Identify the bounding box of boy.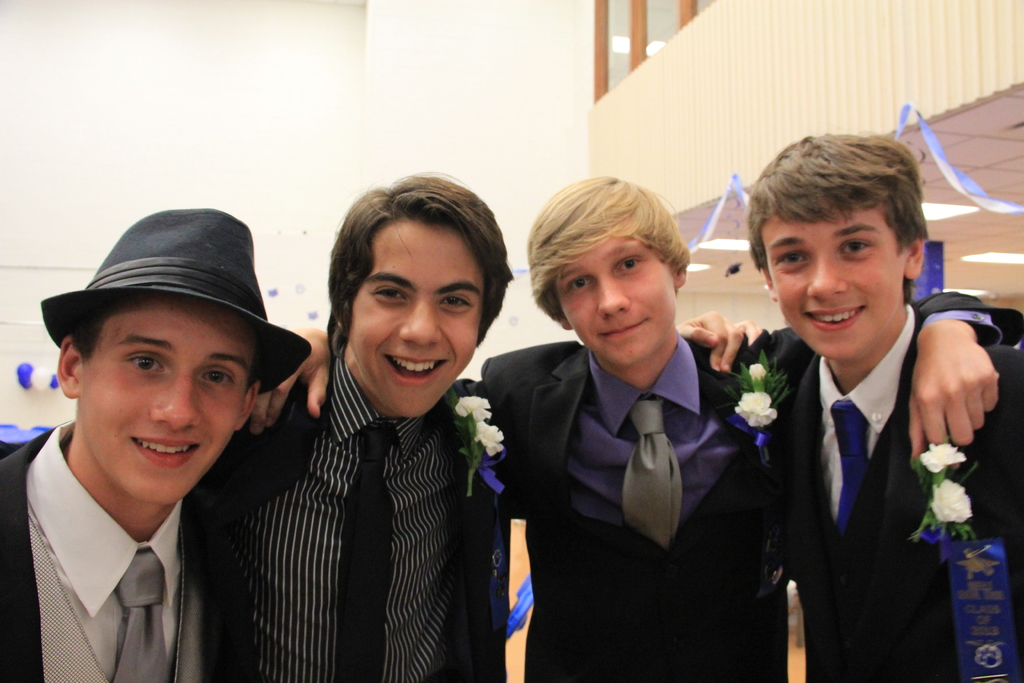
<box>751,131,1023,682</box>.
